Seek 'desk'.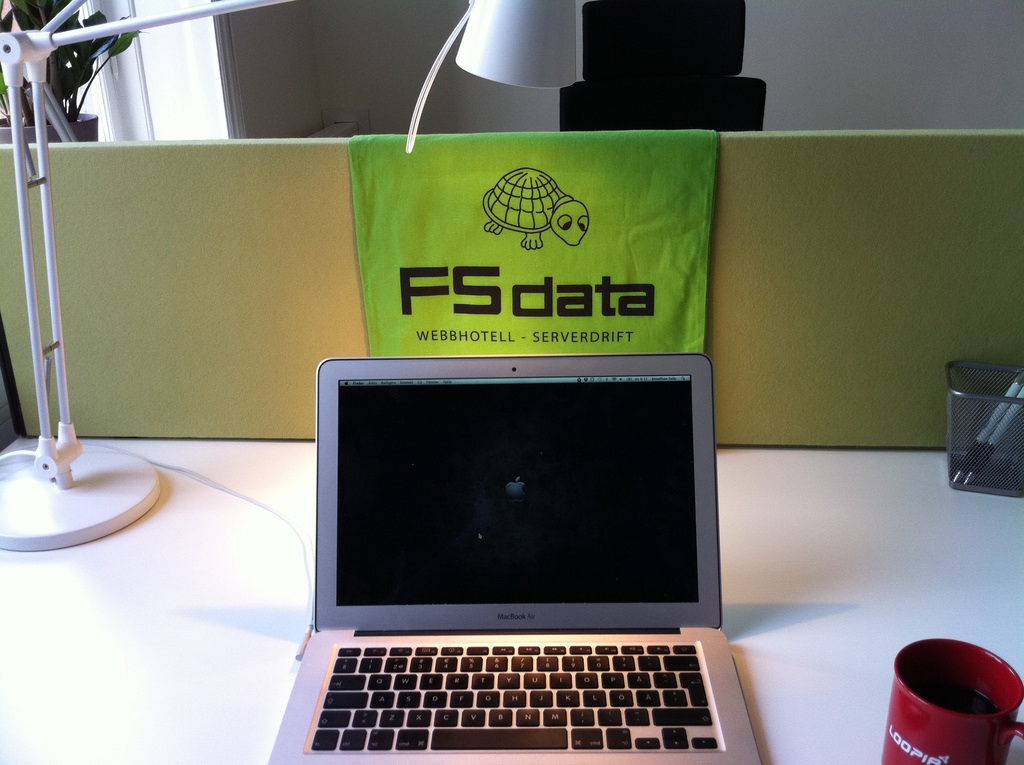
0, 442, 1023, 763.
